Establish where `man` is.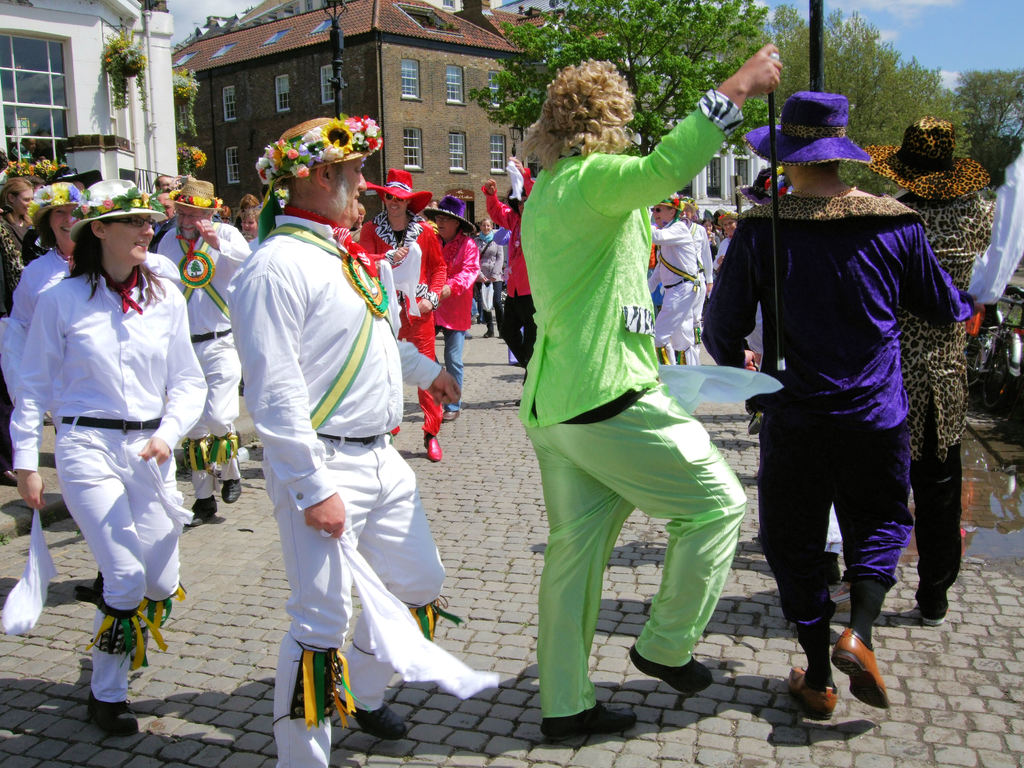
Established at x1=472, y1=156, x2=535, y2=382.
